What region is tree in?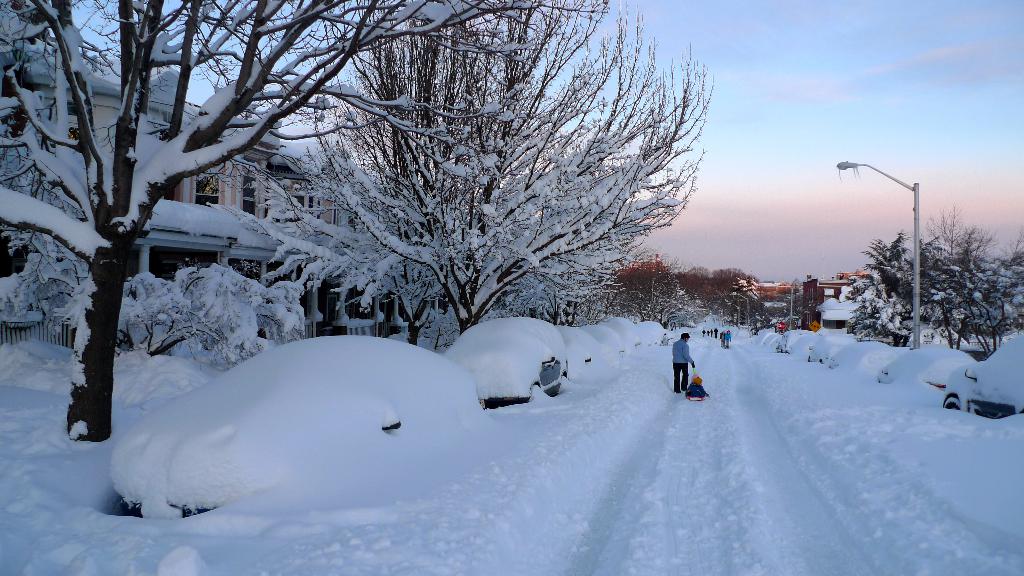
{"left": 229, "top": 0, "right": 717, "bottom": 333}.
